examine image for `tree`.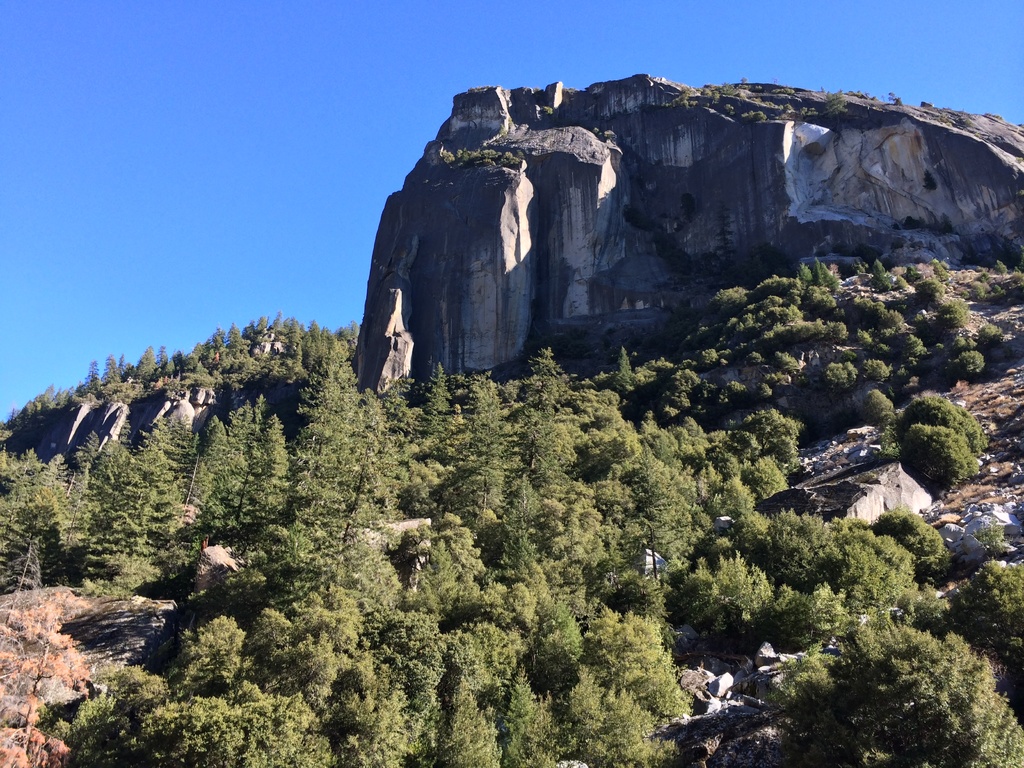
Examination result: region(863, 346, 904, 388).
